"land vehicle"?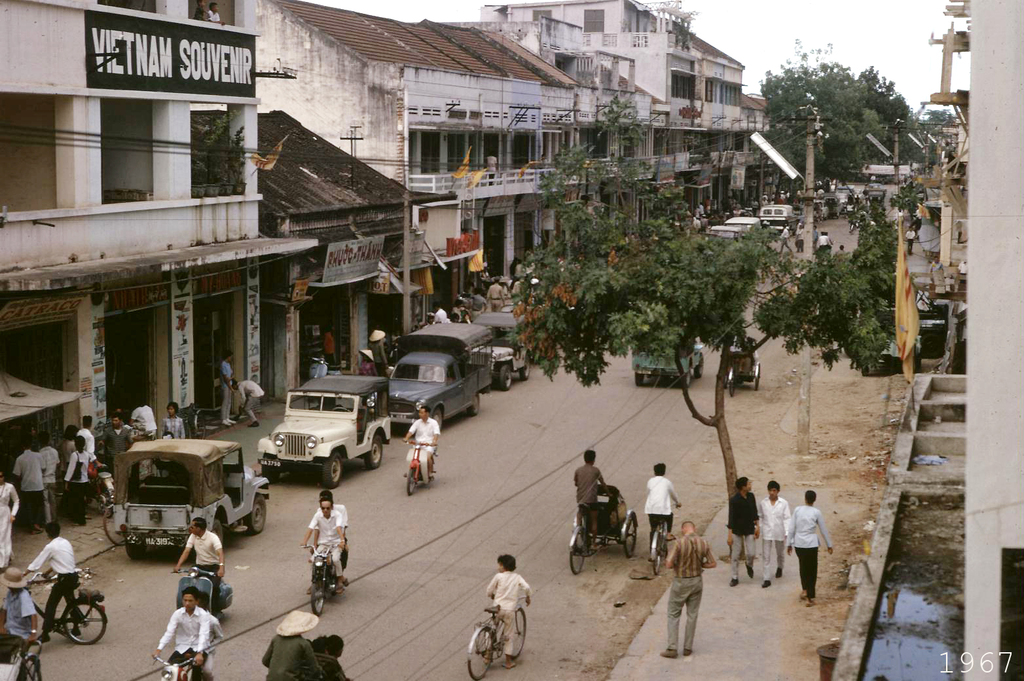
box=[257, 375, 388, 487]
